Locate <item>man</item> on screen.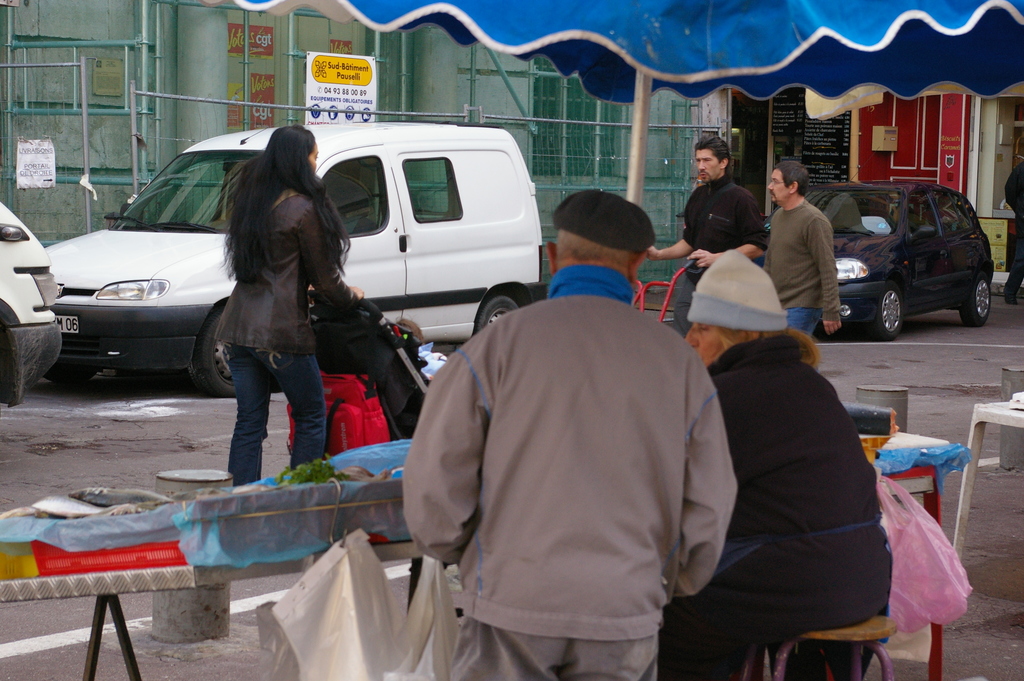
On screen at [397, 225, 755, 666].
